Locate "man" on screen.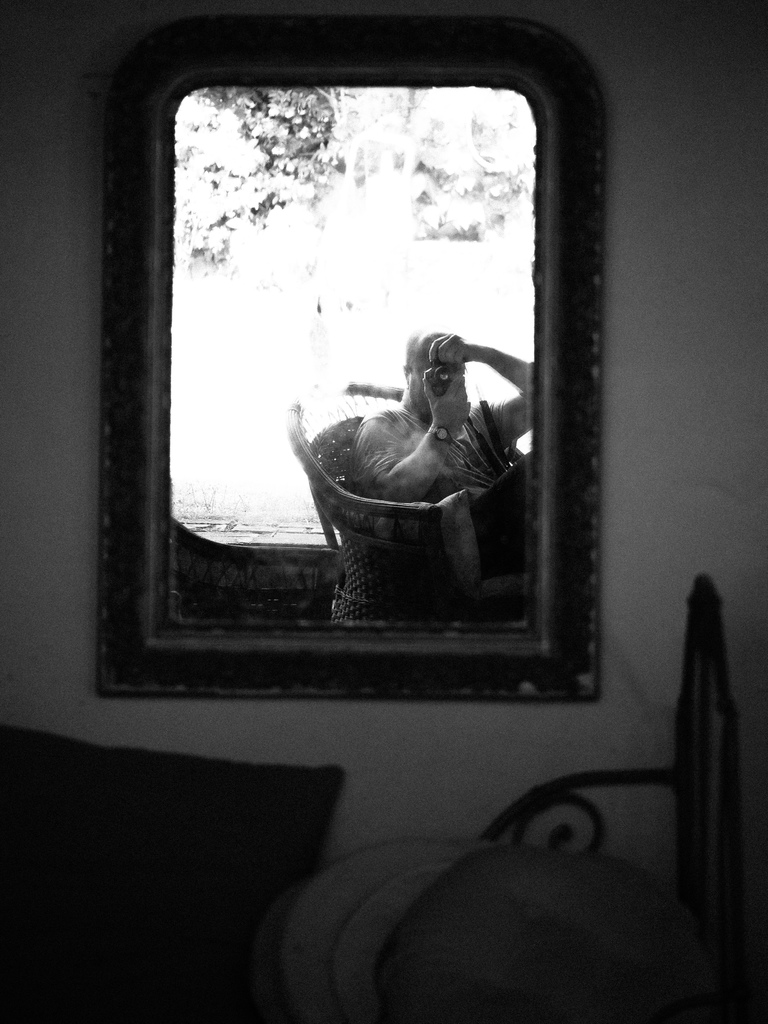
On screen at 350:331:542:575.
